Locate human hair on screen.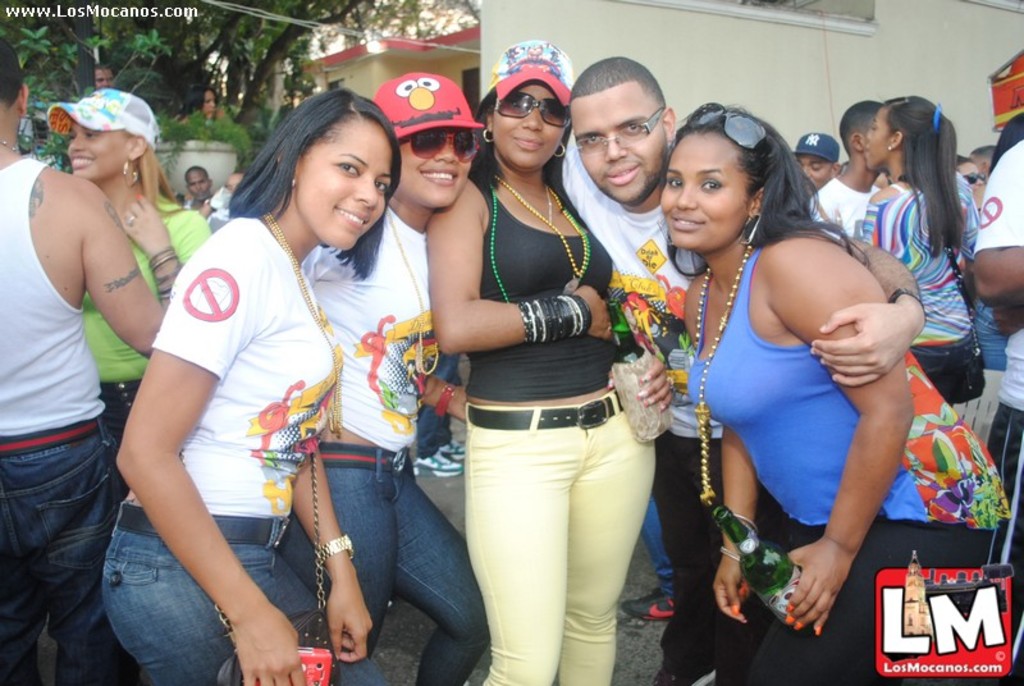
On screen at 956,154,973,169.
